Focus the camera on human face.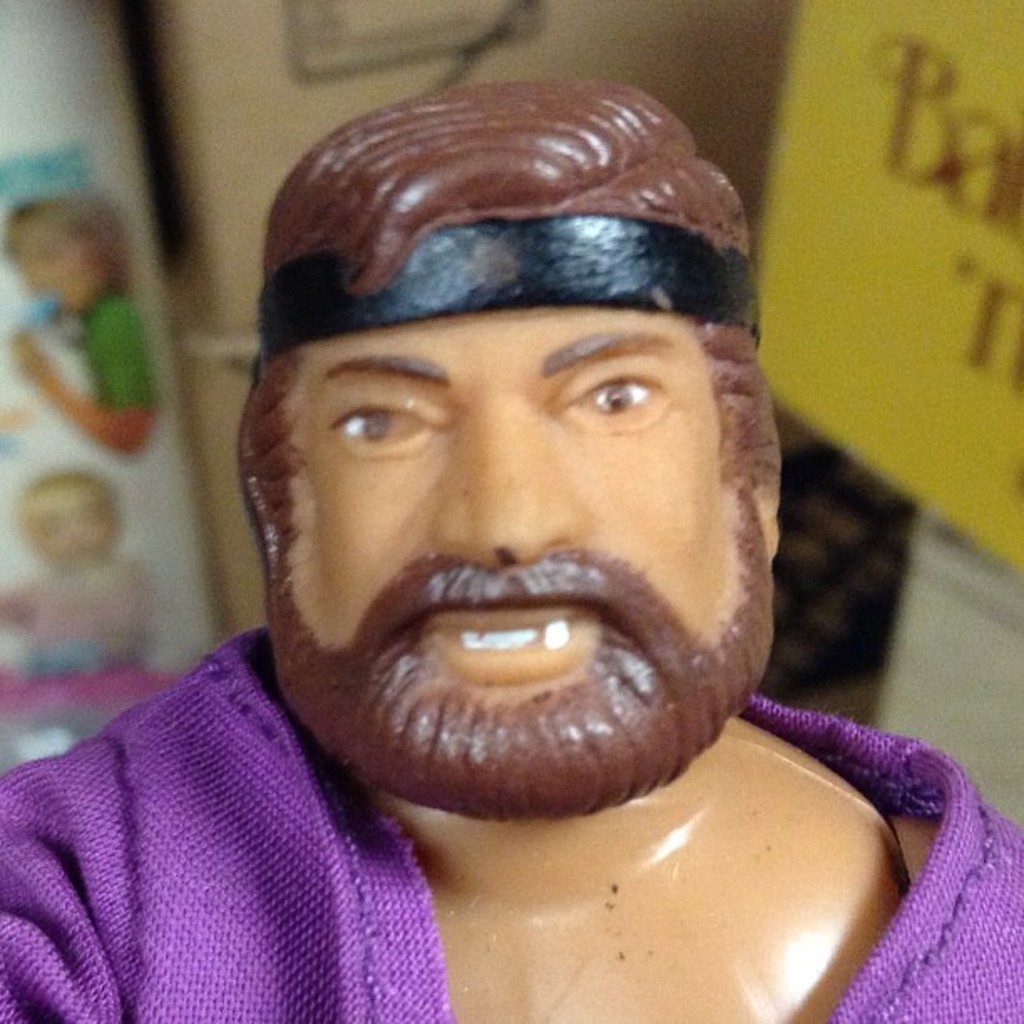
Focus region: {"x1": 37, "y1": 489, "x2": 115, "y2": 562}.
